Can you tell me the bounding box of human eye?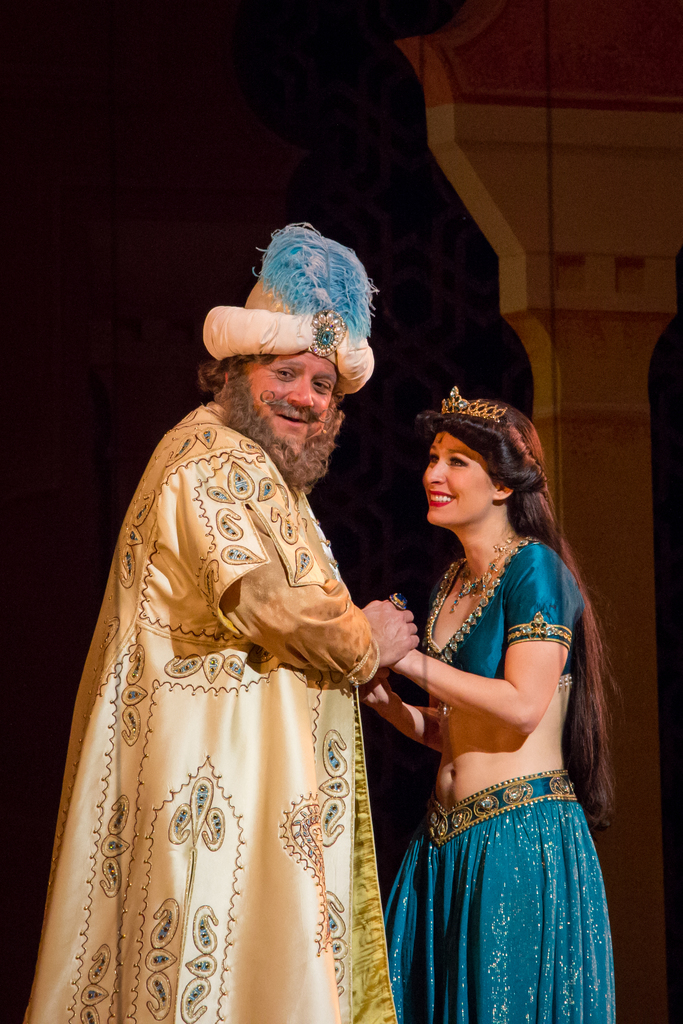
BBox(311, 378, 331, 396).
